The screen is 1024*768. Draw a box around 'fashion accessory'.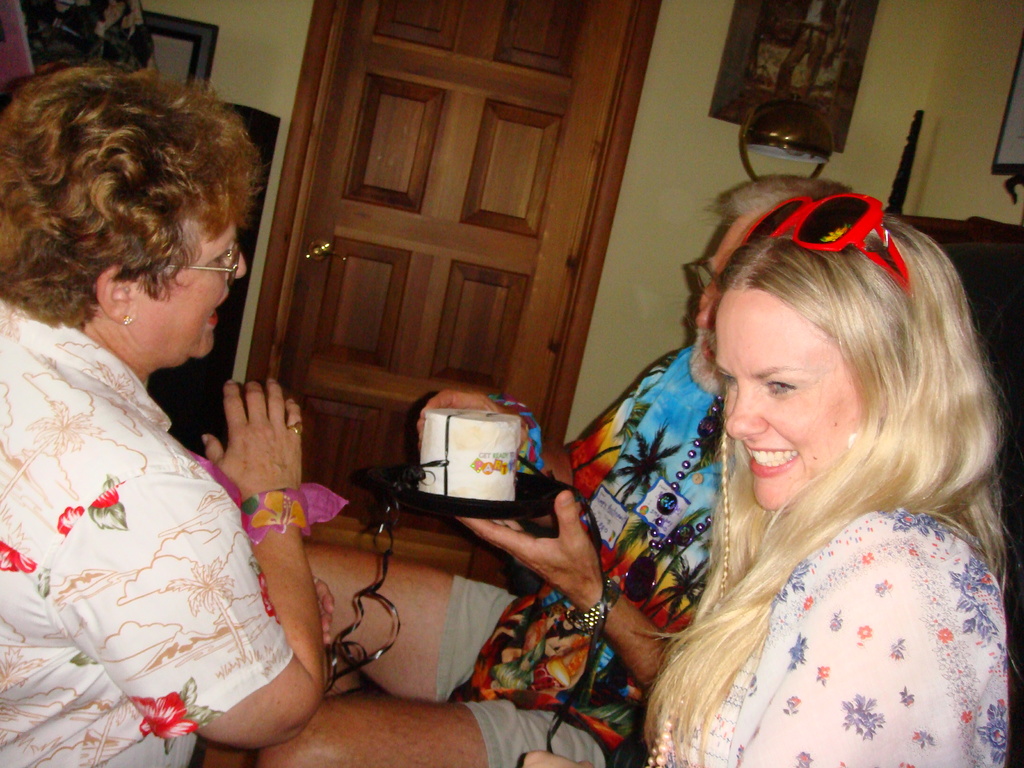
740:191:911:302.
